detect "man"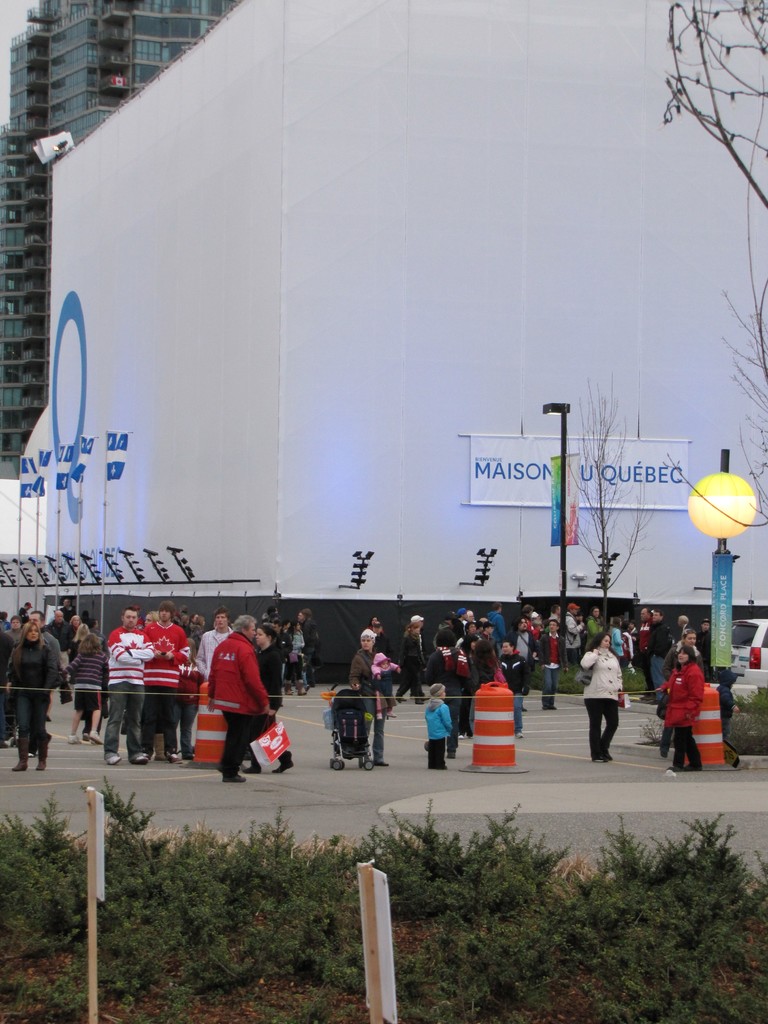
{"left": 196, "top": 614, "right": 234, "bottom": 685}
